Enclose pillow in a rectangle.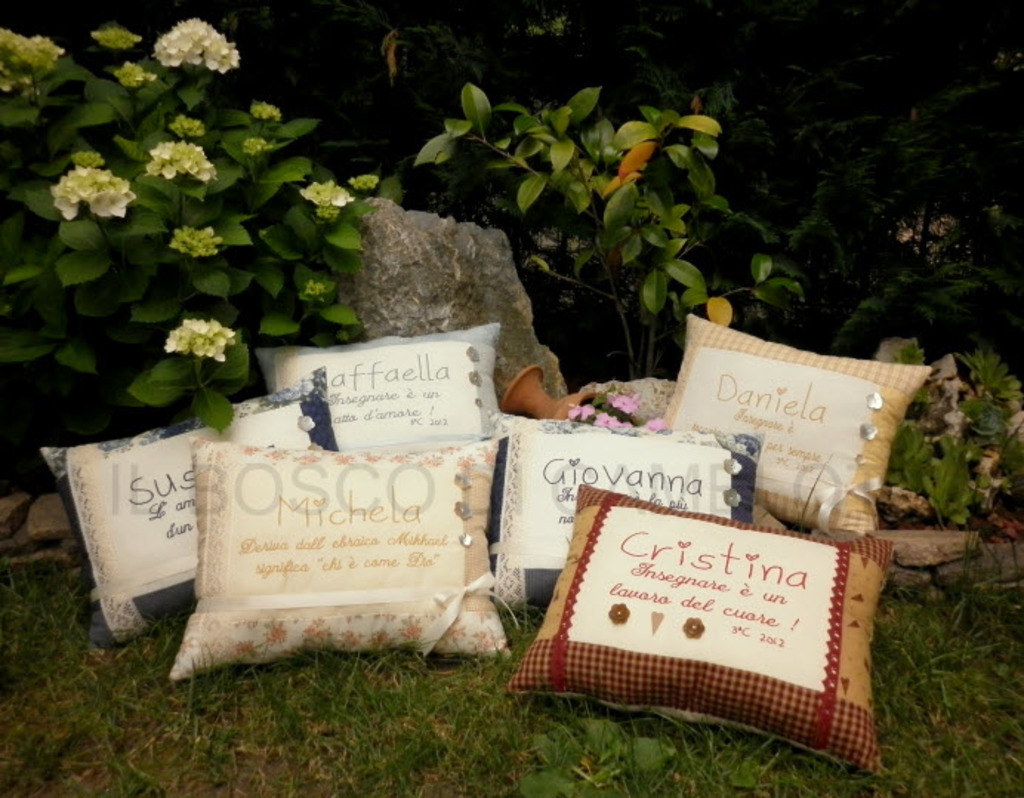
select_region(653, 312, 922, 536).
